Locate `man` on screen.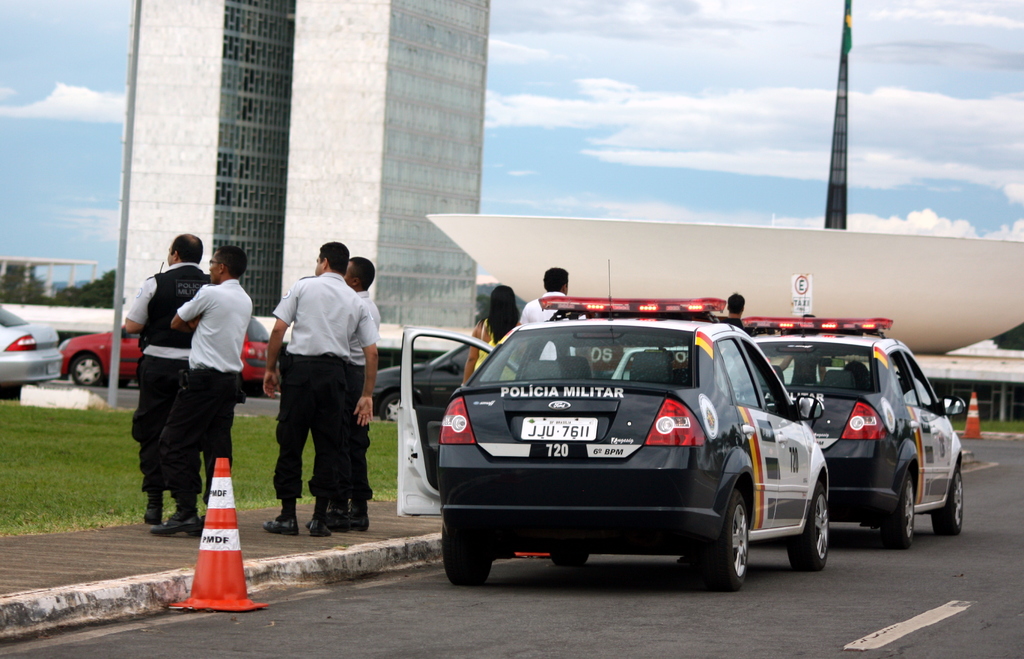
On screen at left=115, top=226, right=212, bottom=530.
